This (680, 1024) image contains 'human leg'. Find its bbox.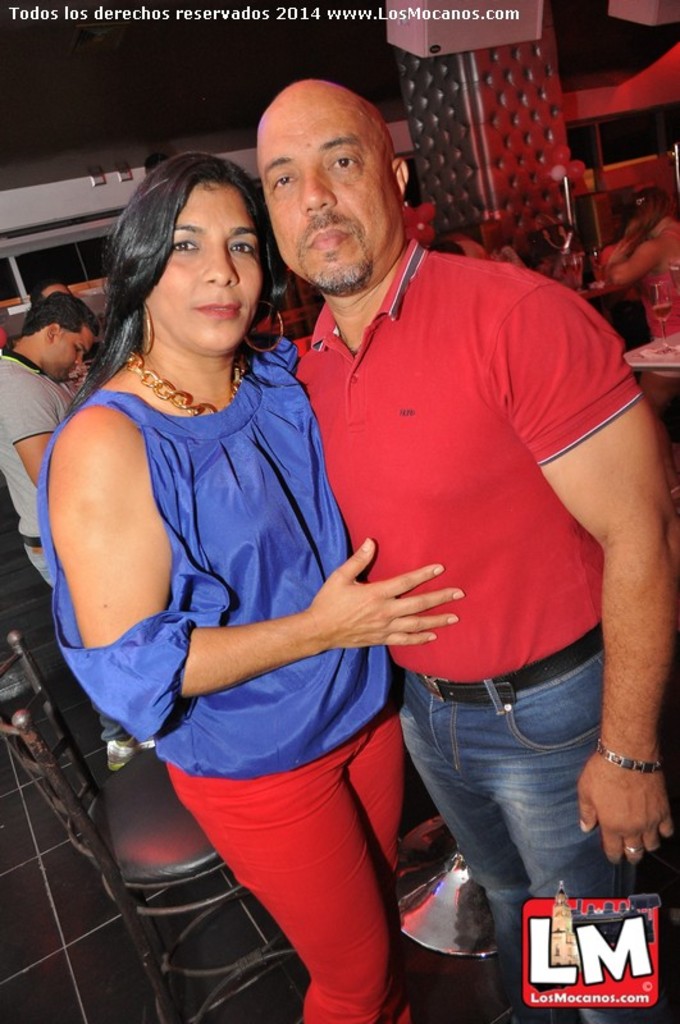
locate(402, 695, 529, 1023).
